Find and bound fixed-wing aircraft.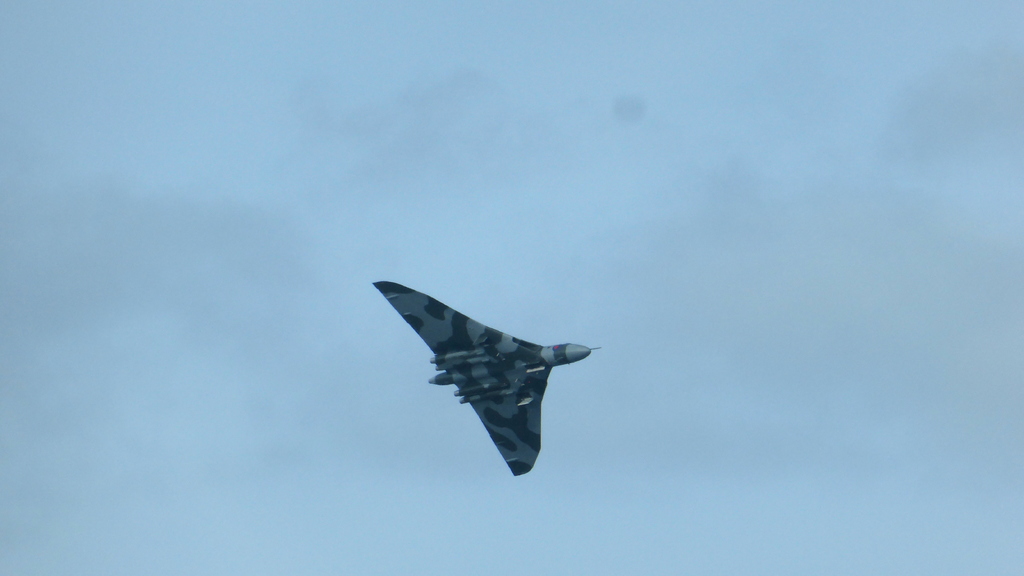
Bound: (left=372, top=282, right=599, bottom=477).
